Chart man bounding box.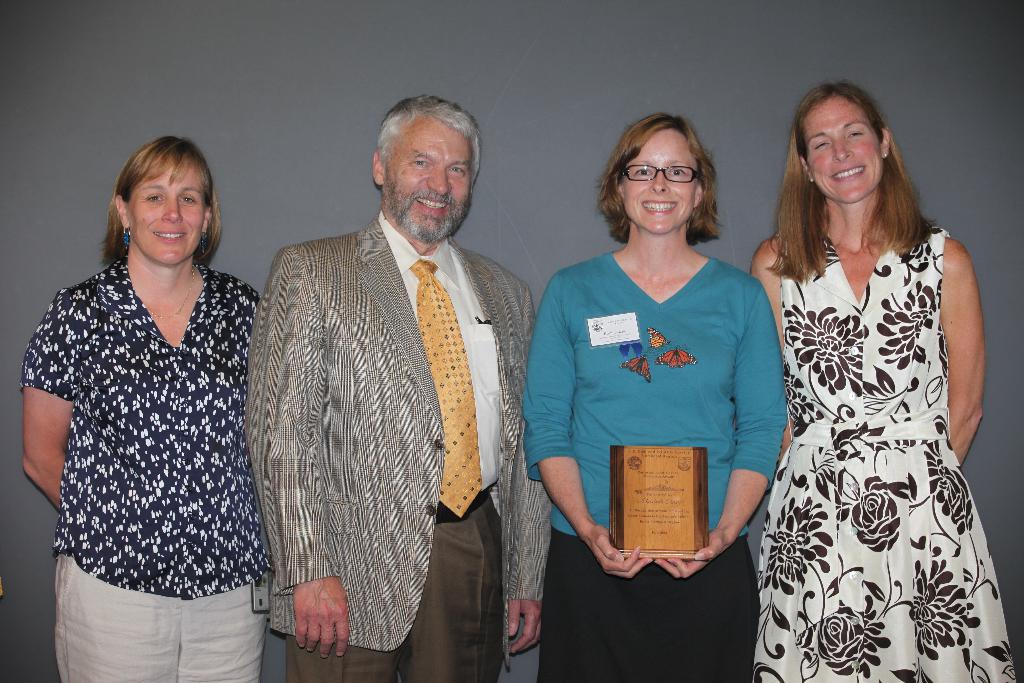
Charted: [left=223, top=78, right=542, bottom=679].
